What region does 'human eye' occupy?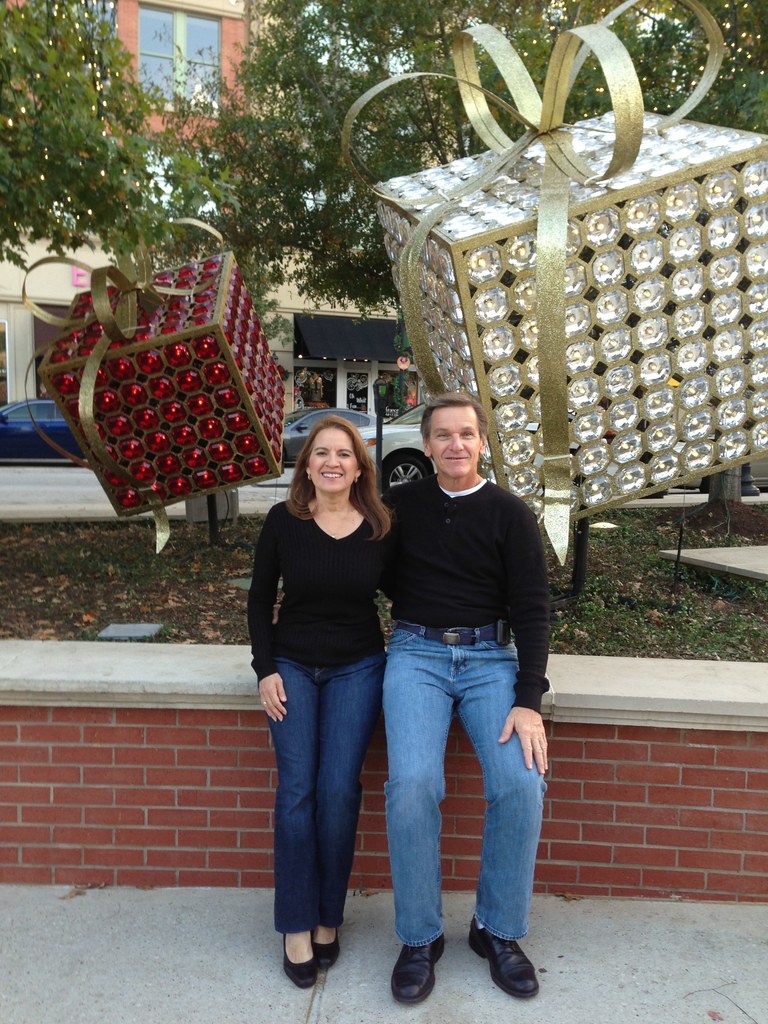
459 428 474 438.
